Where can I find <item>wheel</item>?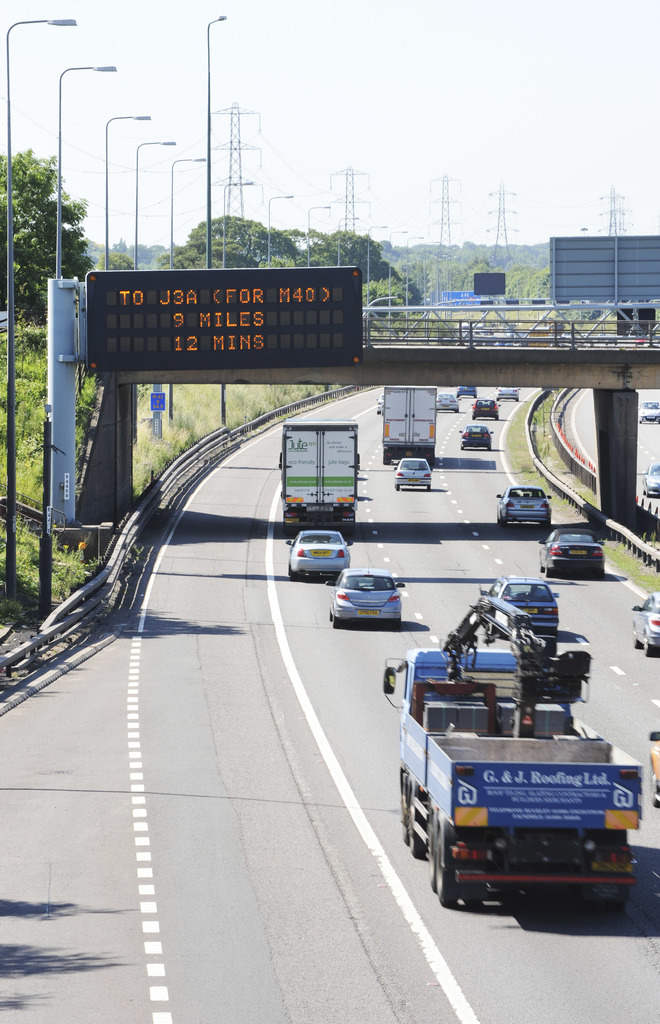
You can find it at crop(433, 838, 452, 899).
